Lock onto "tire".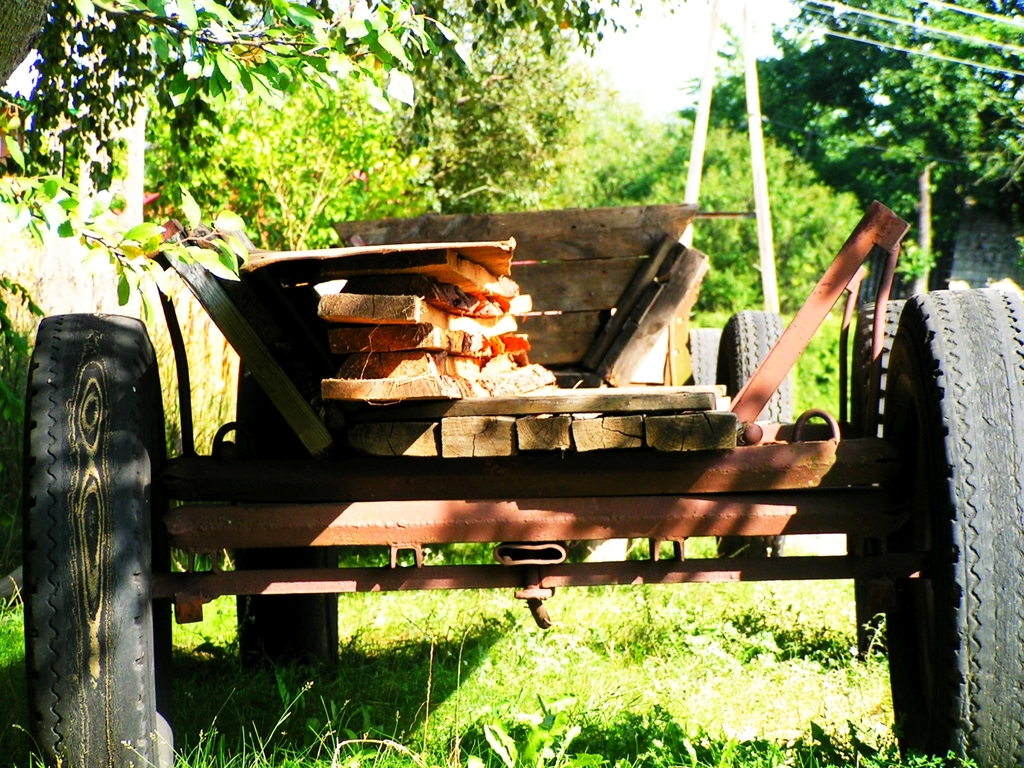
Locked: 719 310 792 559.
